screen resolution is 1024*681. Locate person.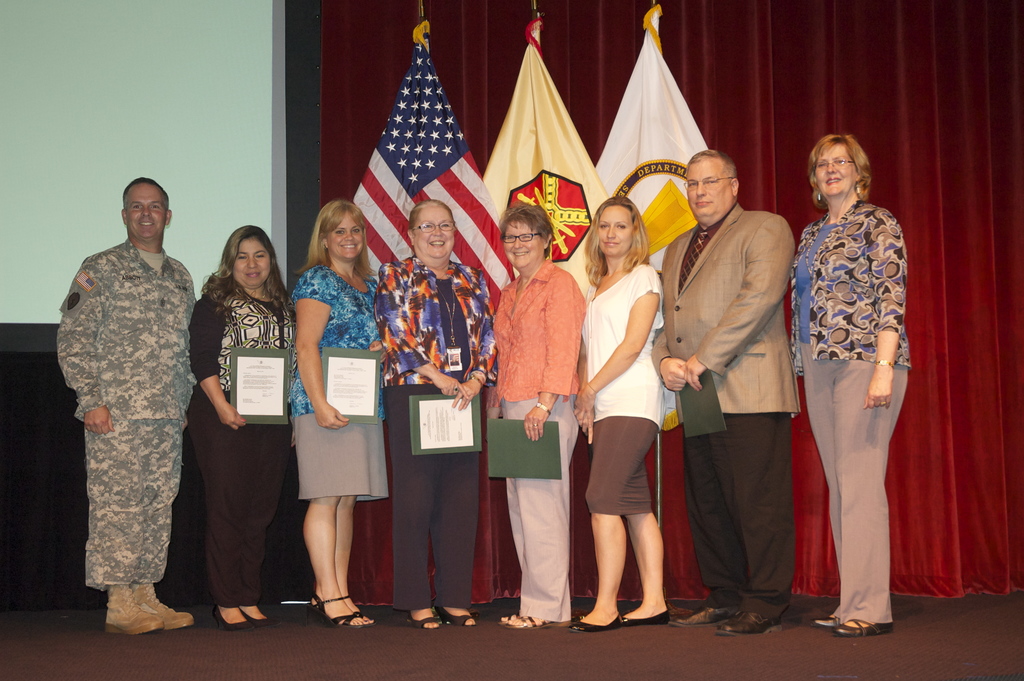
[left=484, top=196, right=588, bottom=628].
